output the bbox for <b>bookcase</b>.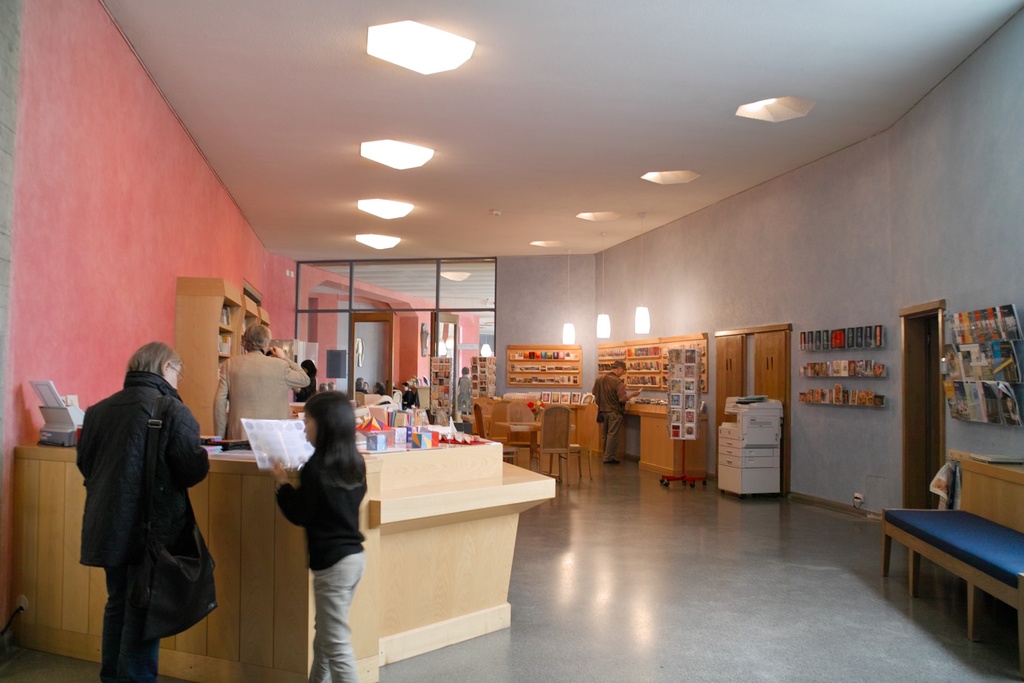
BBox(797, 362, 888, 382).
